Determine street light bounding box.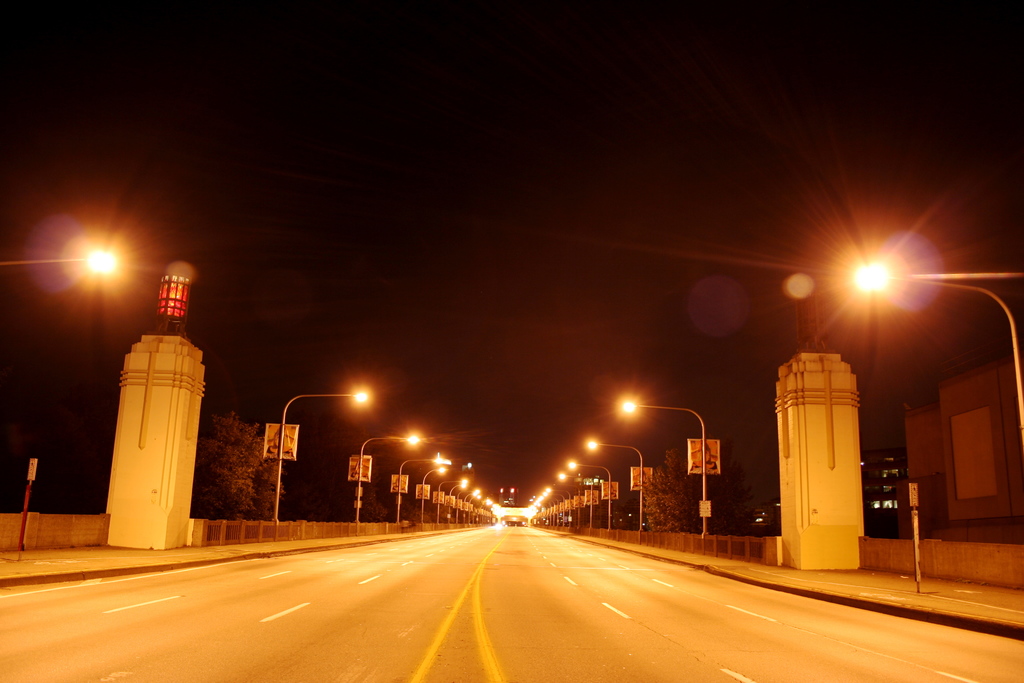
Determined: 351 425 428 534.
